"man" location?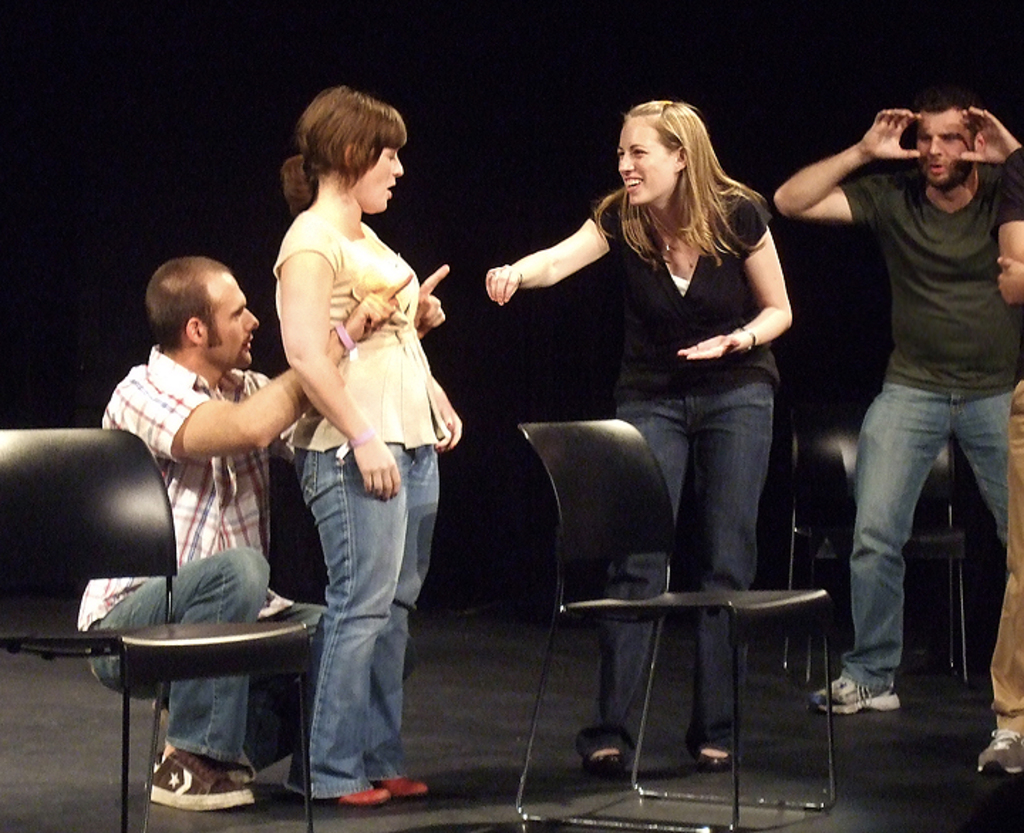
(977,144,1023,780)
